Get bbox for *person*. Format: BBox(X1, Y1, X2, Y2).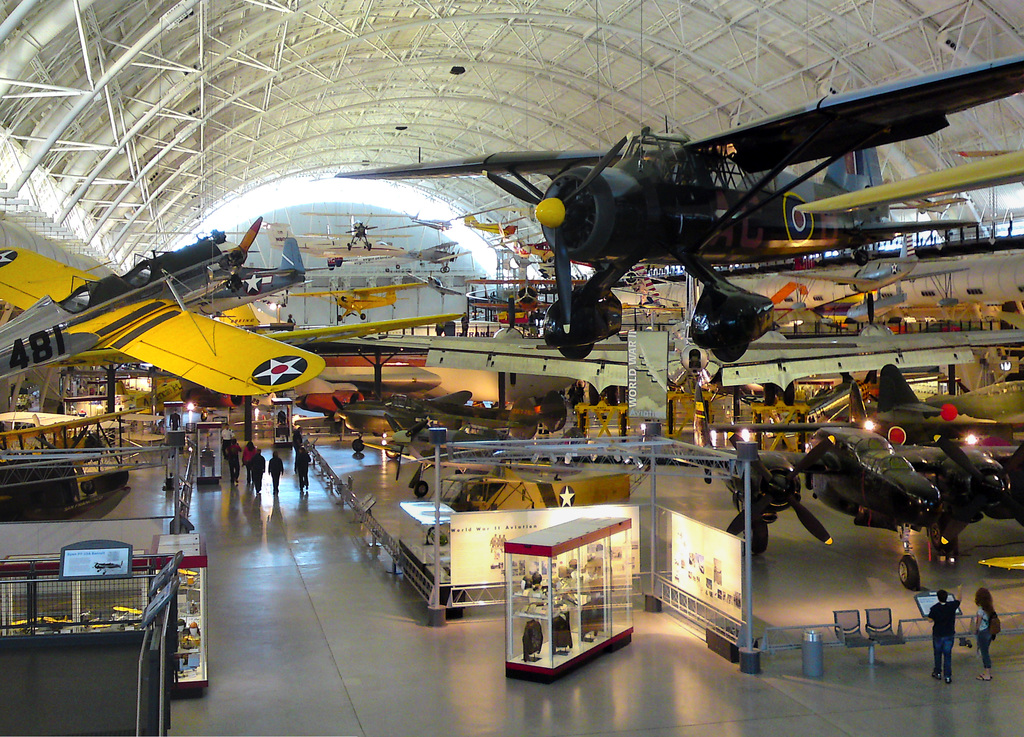
BBox(250, 451, 268, 491).
